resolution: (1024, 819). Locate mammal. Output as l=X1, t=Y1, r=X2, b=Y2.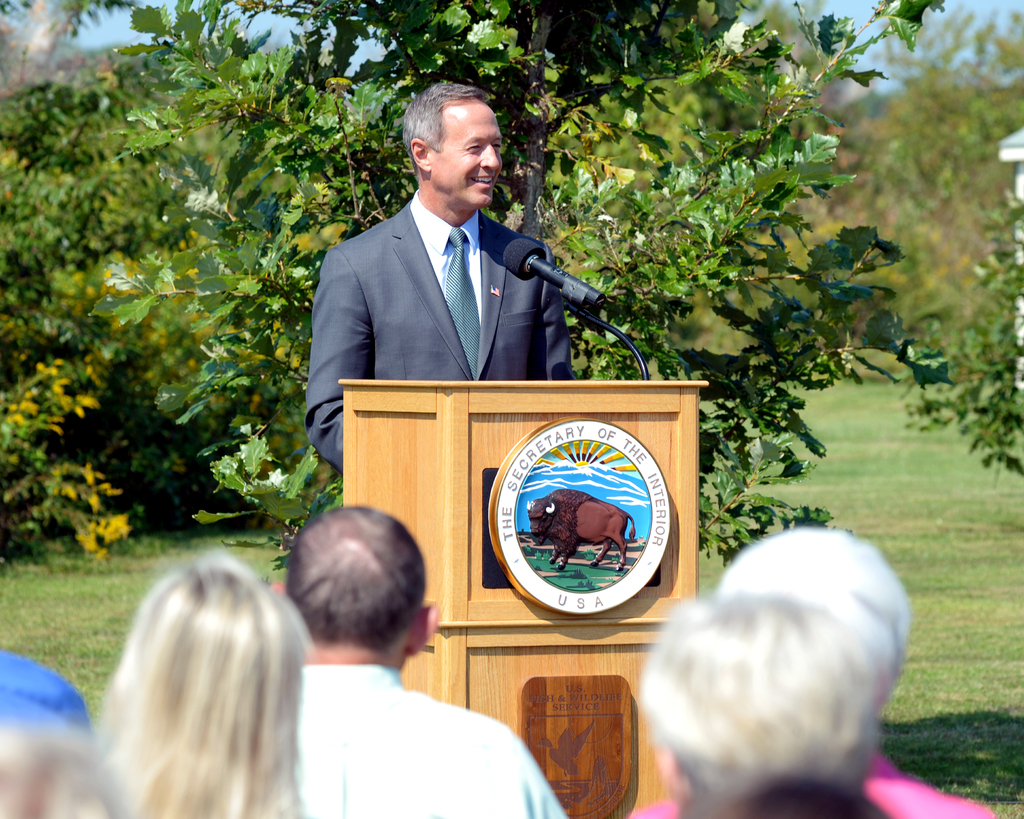
l=305, t=78, r=575, b=474.
